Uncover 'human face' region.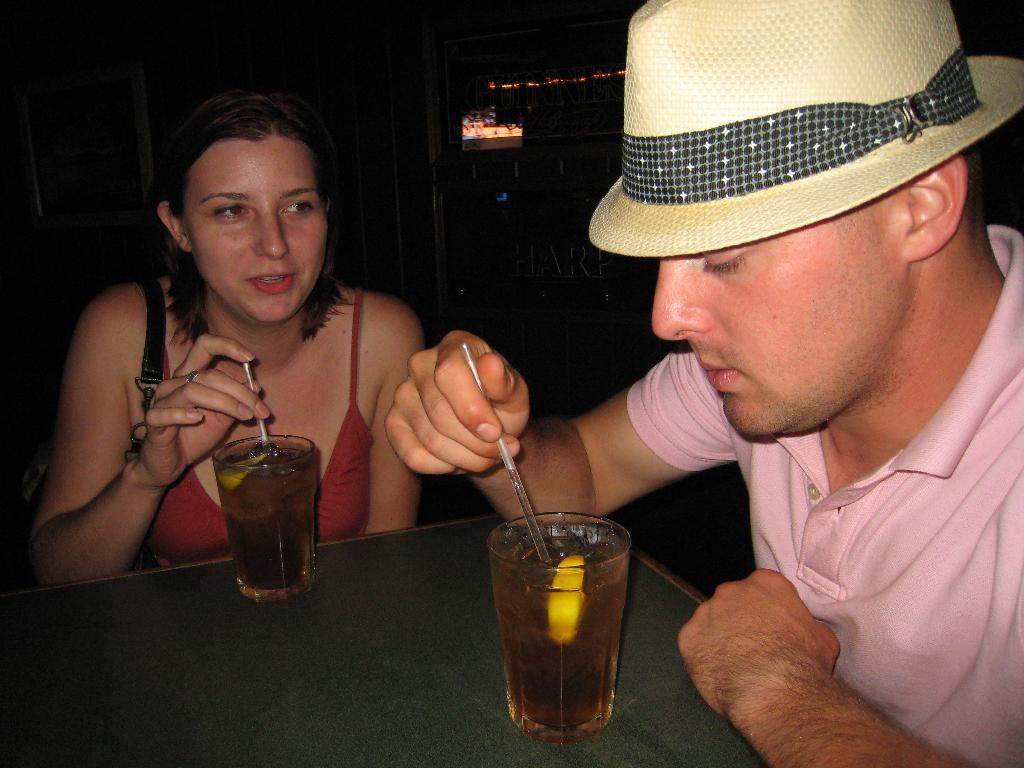
Uncovered: [left=191, top=140, right=326, bottom=314].
